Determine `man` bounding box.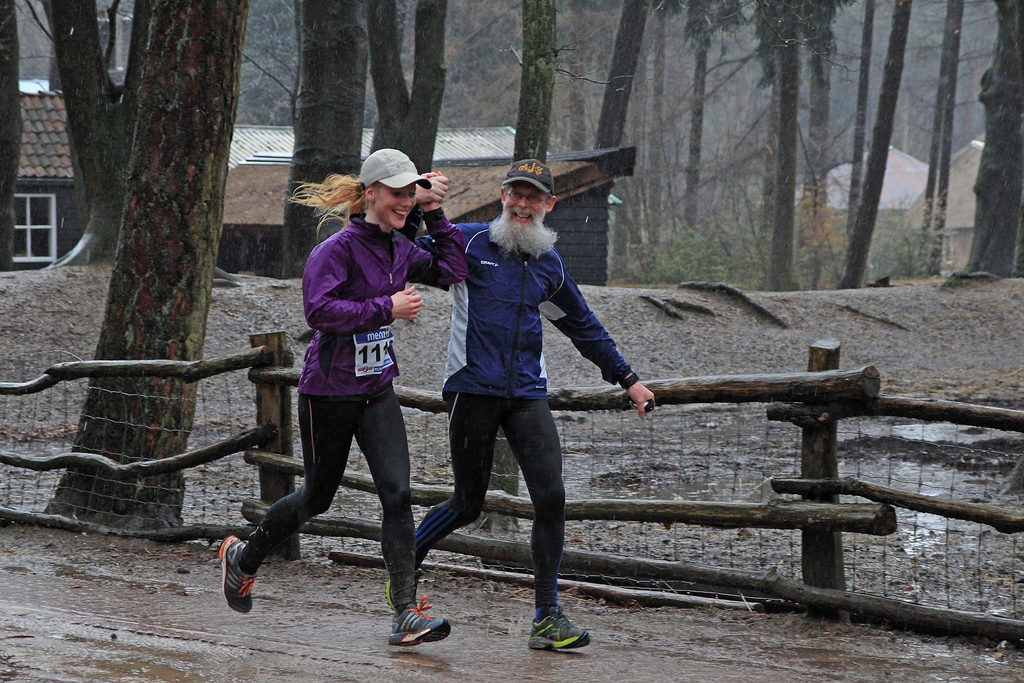
Determined: {"left": 396, "top": 154, "right": 626, "bottom": 639}.
